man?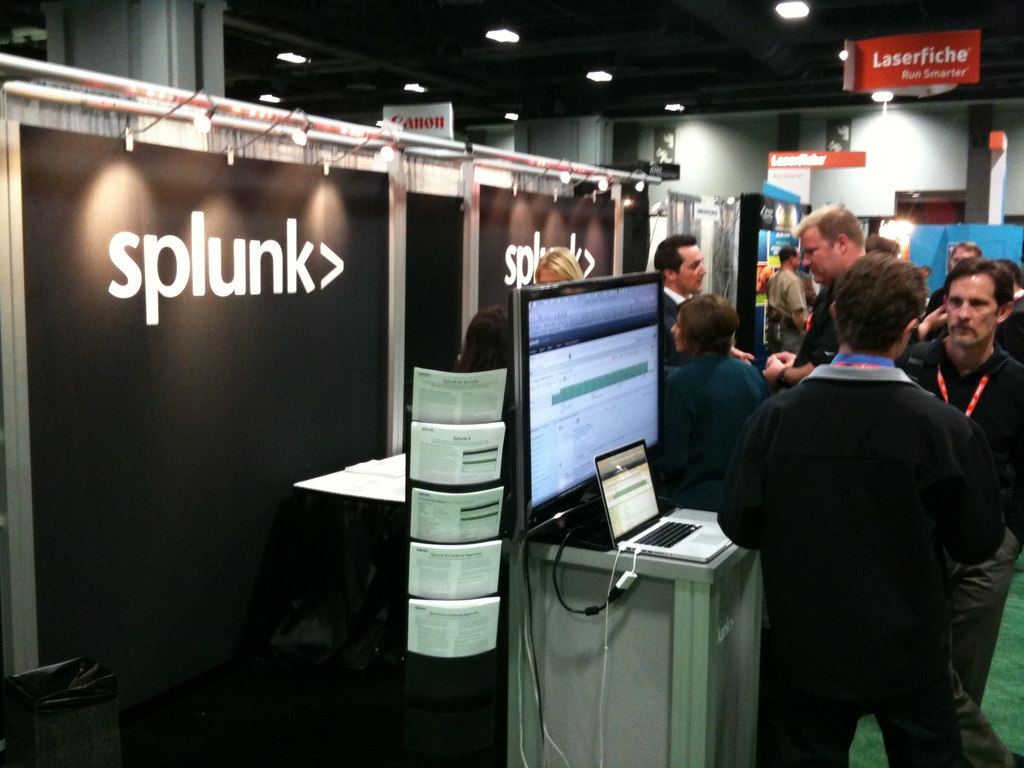
Rect(765, 246, 808, 356)
